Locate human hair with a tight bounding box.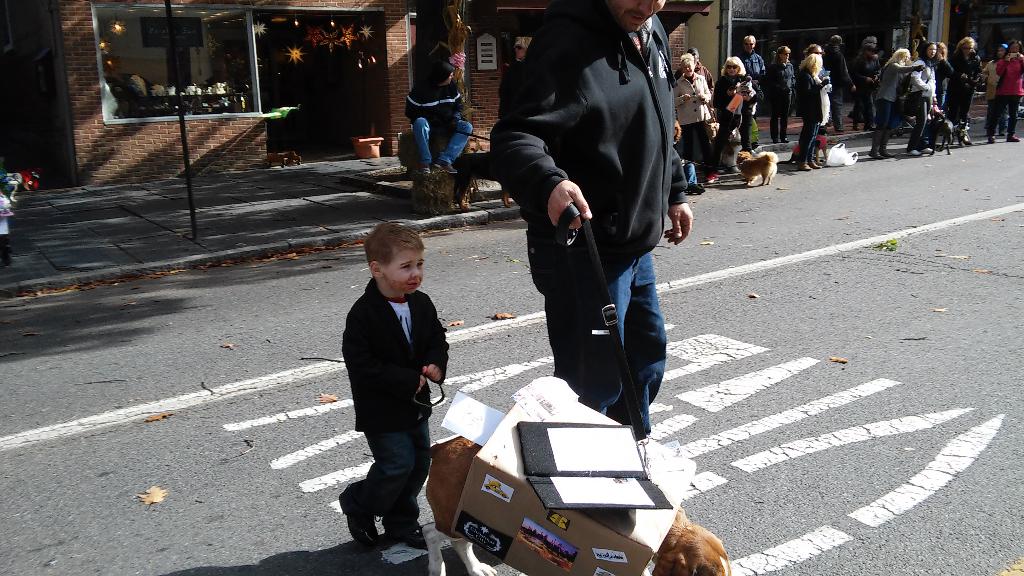
918, 42, 936, 66.
